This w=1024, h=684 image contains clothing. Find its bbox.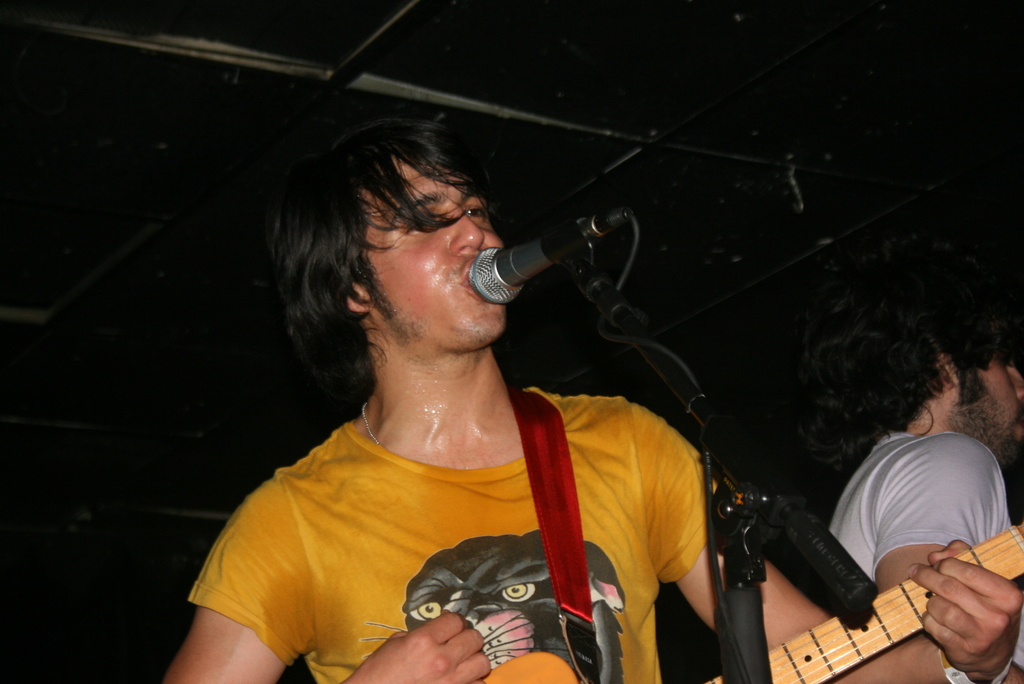
left=191, top=366, right=751, bottom=679.
